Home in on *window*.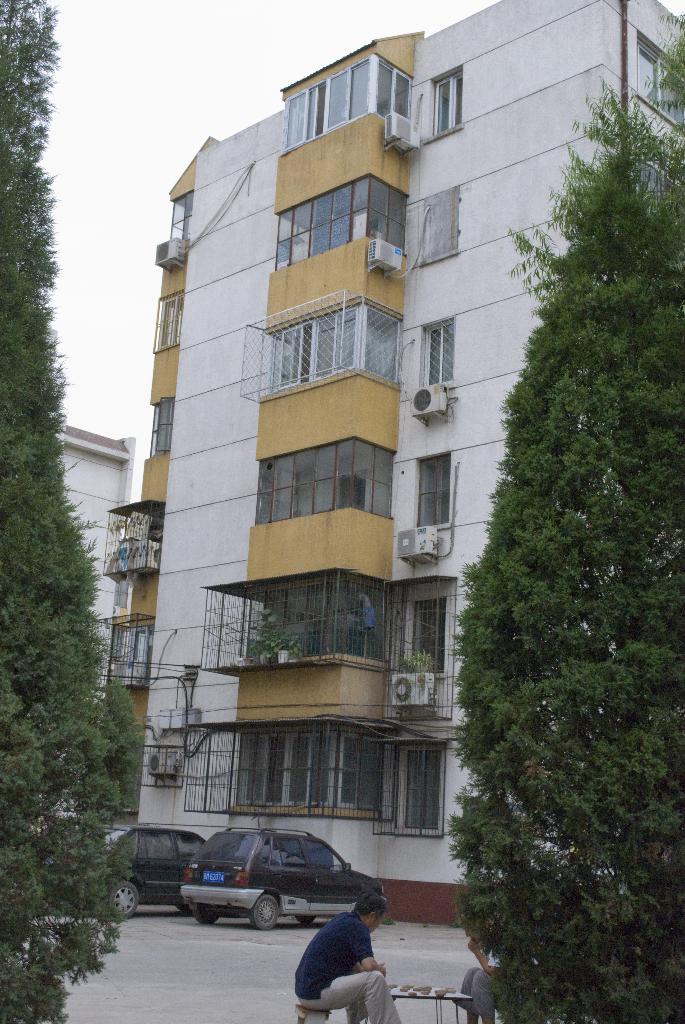
Homed in at l=421, t=64, r=465, b=147.
